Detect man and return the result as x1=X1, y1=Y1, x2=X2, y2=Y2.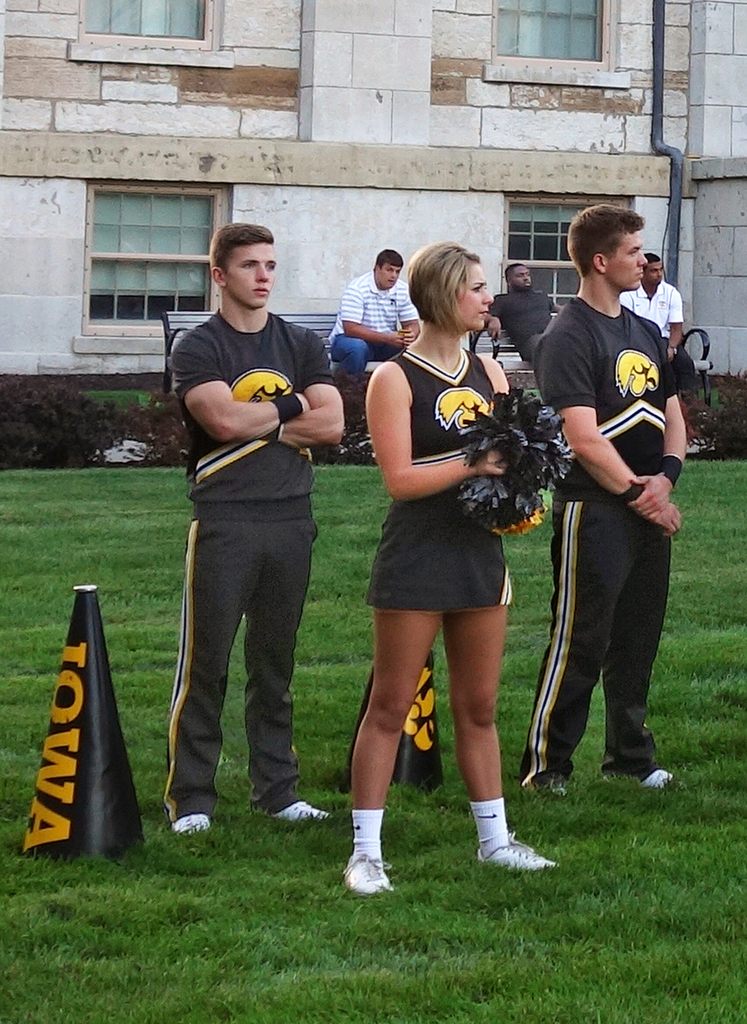
x1=512, y1=201, x2=686, y2=801.
